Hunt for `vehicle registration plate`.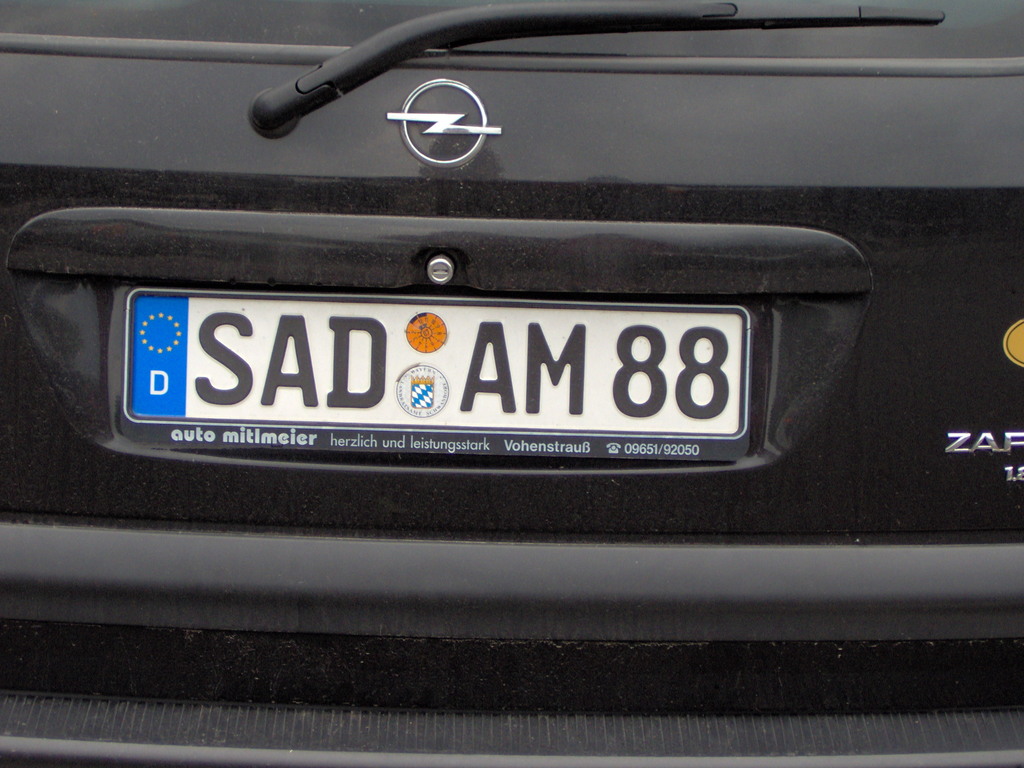
Hunted down at BBox(122, 287, 749, 462).
